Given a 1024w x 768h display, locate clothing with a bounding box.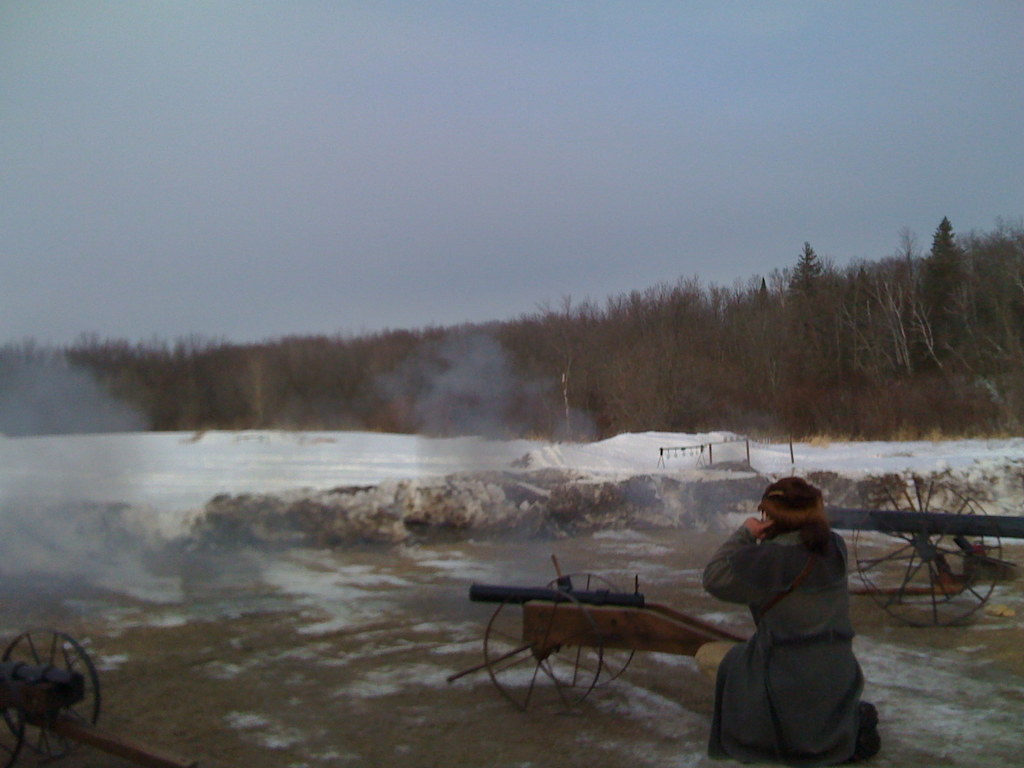
Located: <box>699,493,882,753</box>.
